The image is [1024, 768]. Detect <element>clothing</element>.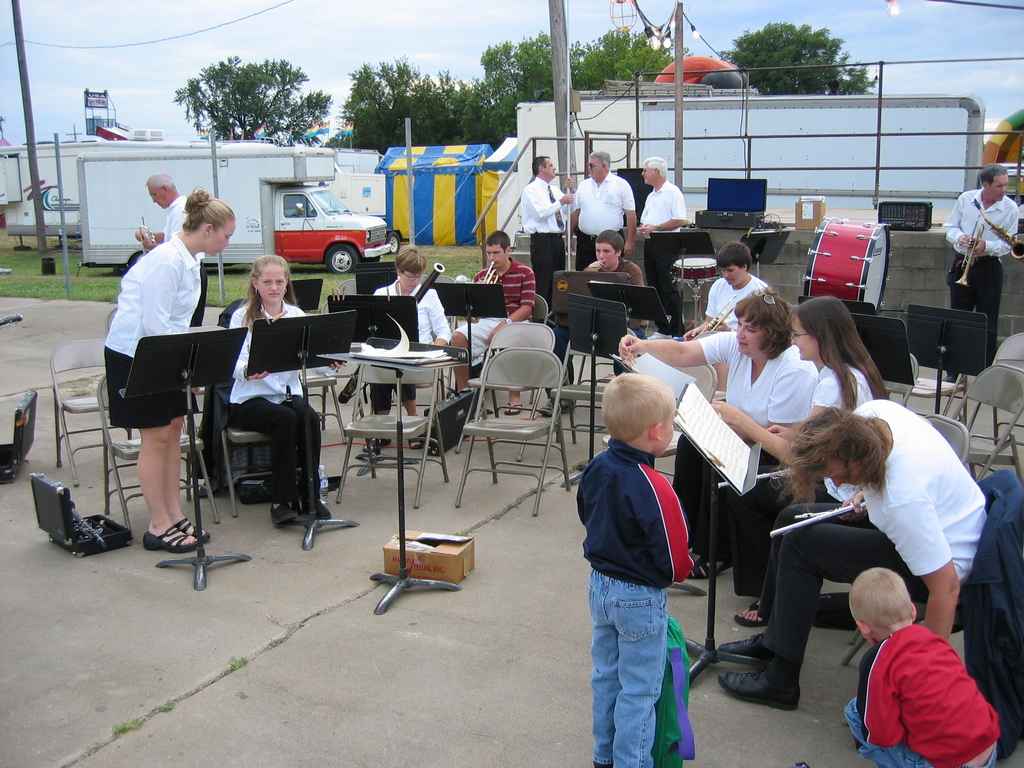
Detection: detection(856, 621, 997, 752).
